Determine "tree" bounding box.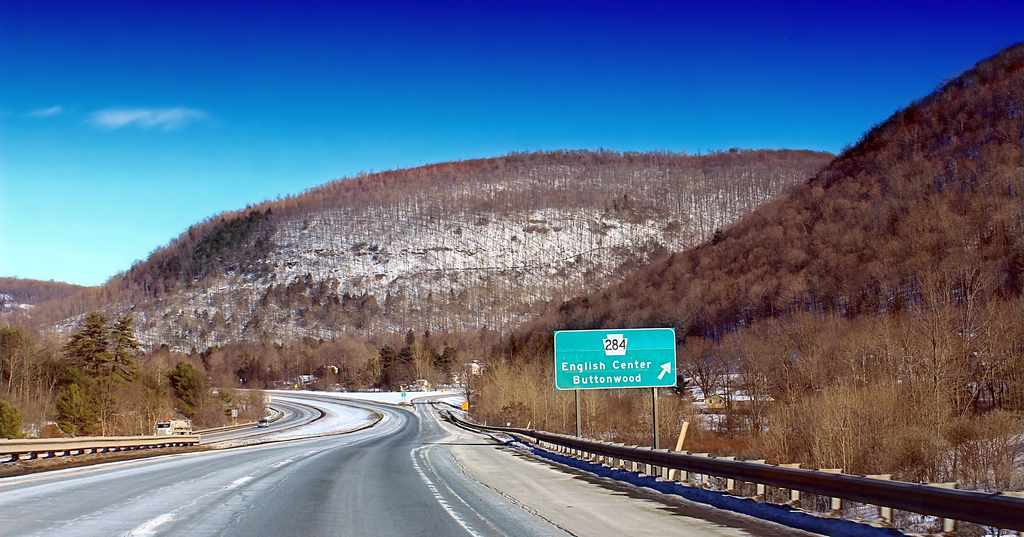
Determined: 141/202/304/300.
